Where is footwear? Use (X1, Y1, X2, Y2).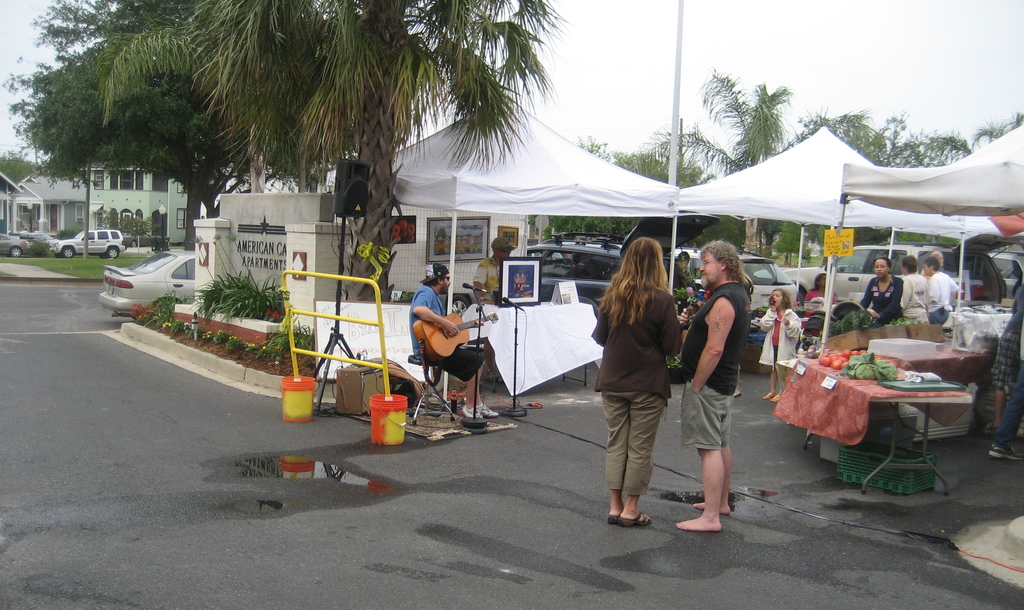
(986, 441, 1023, 462).
